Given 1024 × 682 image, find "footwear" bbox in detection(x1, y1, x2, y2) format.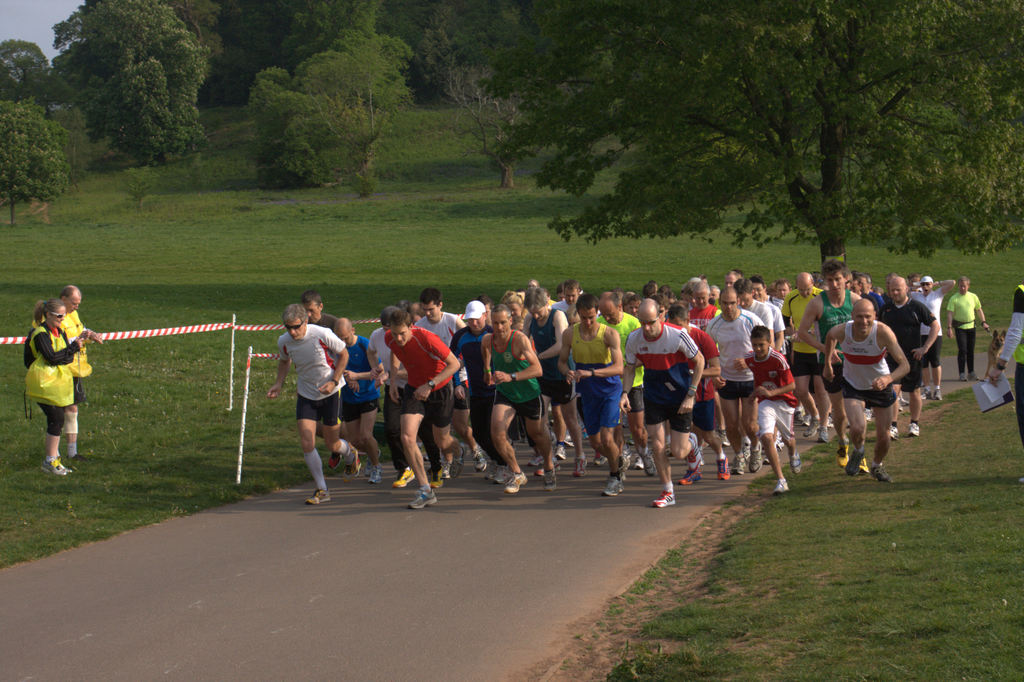
detection(576, 460, 586, 475).
